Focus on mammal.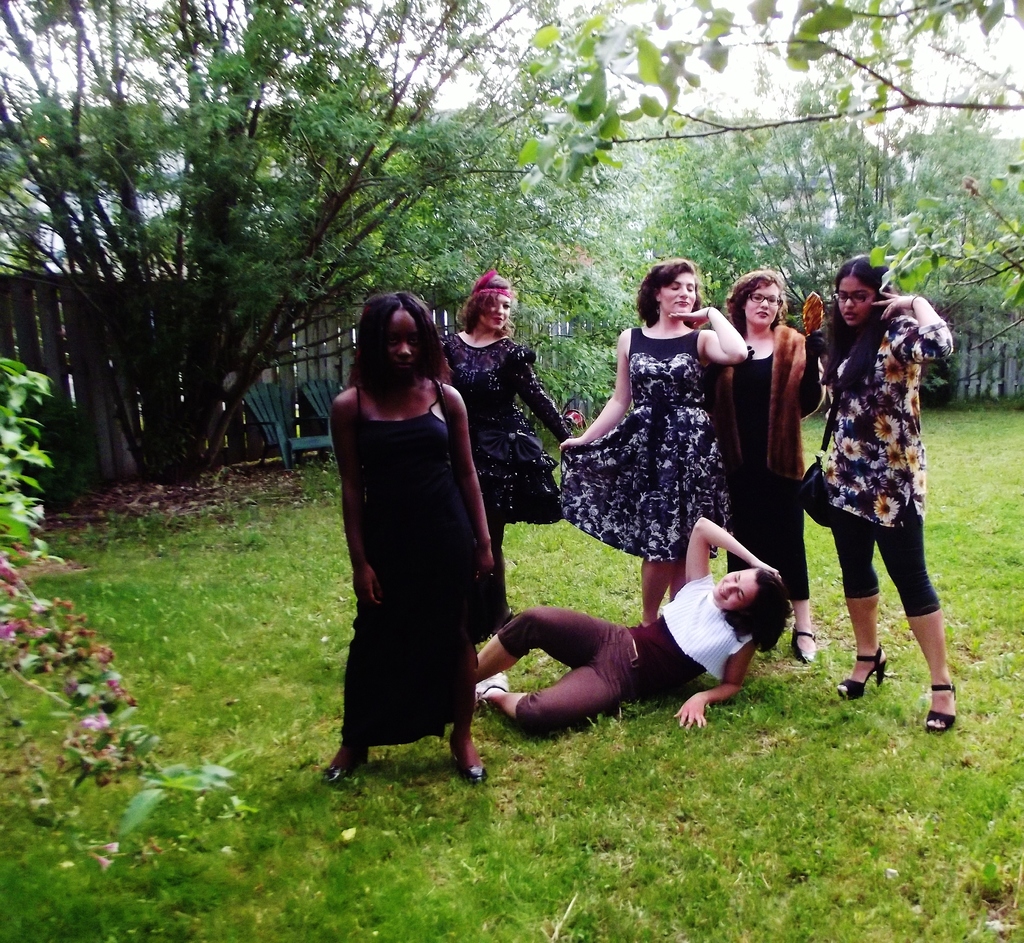
Focused at (left=552, top=255, right=746, bottom=627).
